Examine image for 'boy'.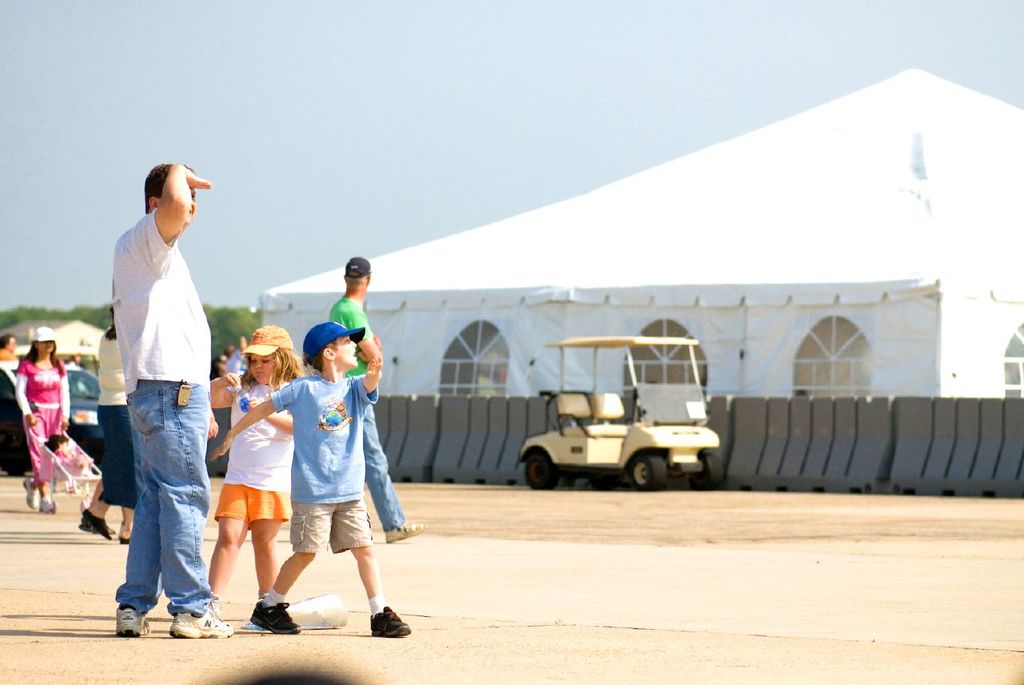
Examination result: pyautogui.locateOnScreen(204, 315, 413, 641).
